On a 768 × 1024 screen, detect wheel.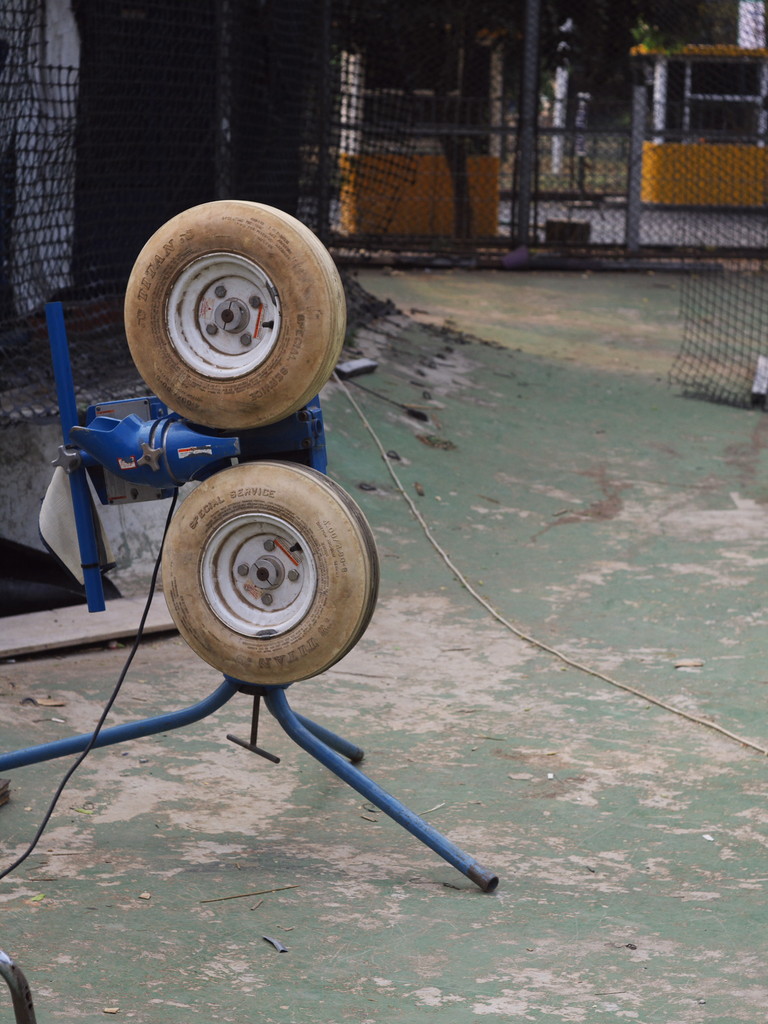
170/468/374/679.
